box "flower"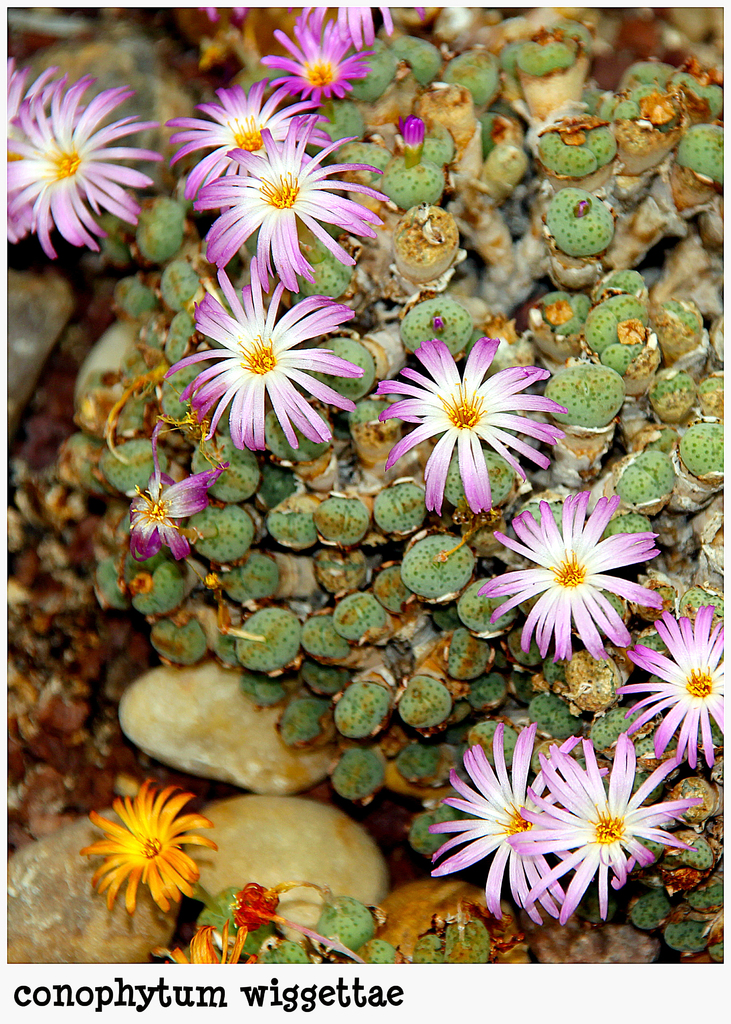
rect(163, 260, 359, 451)
